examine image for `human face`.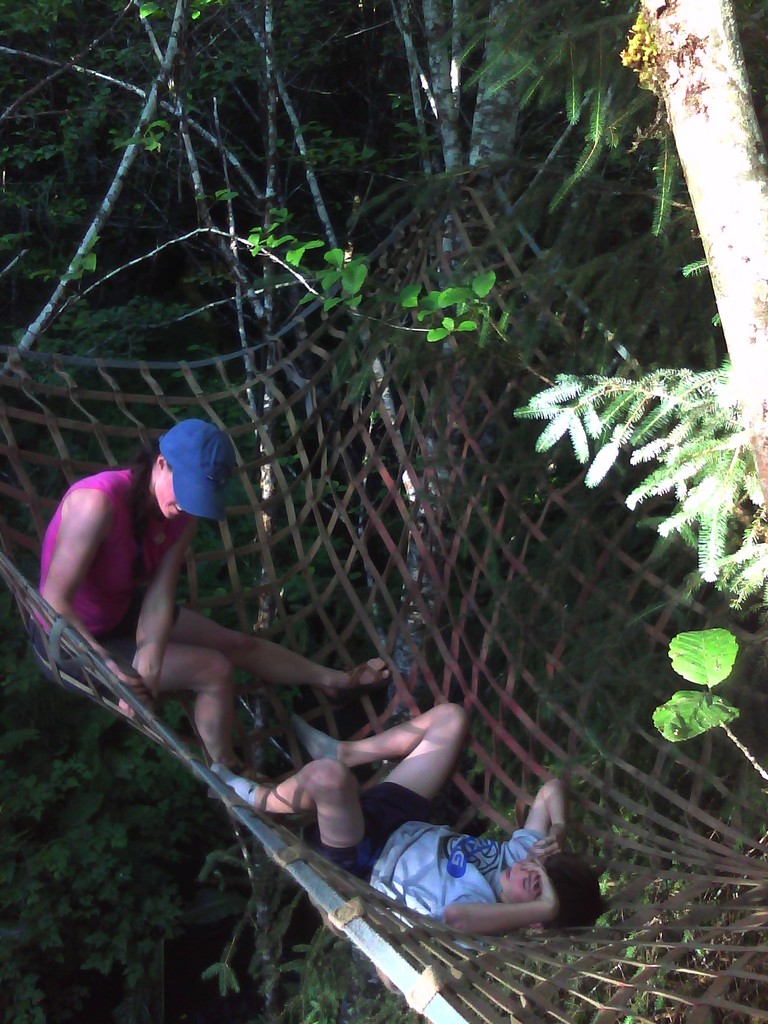
Examination result: detection(500, 856, 543, 903).
